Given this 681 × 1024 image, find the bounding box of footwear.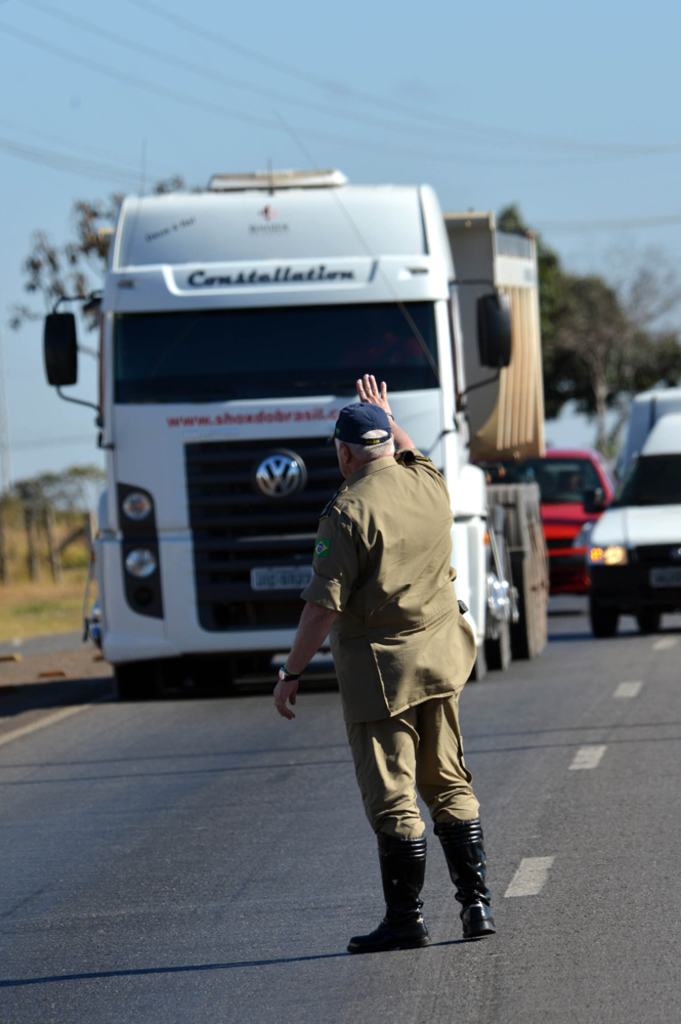
367:890:444:955.
